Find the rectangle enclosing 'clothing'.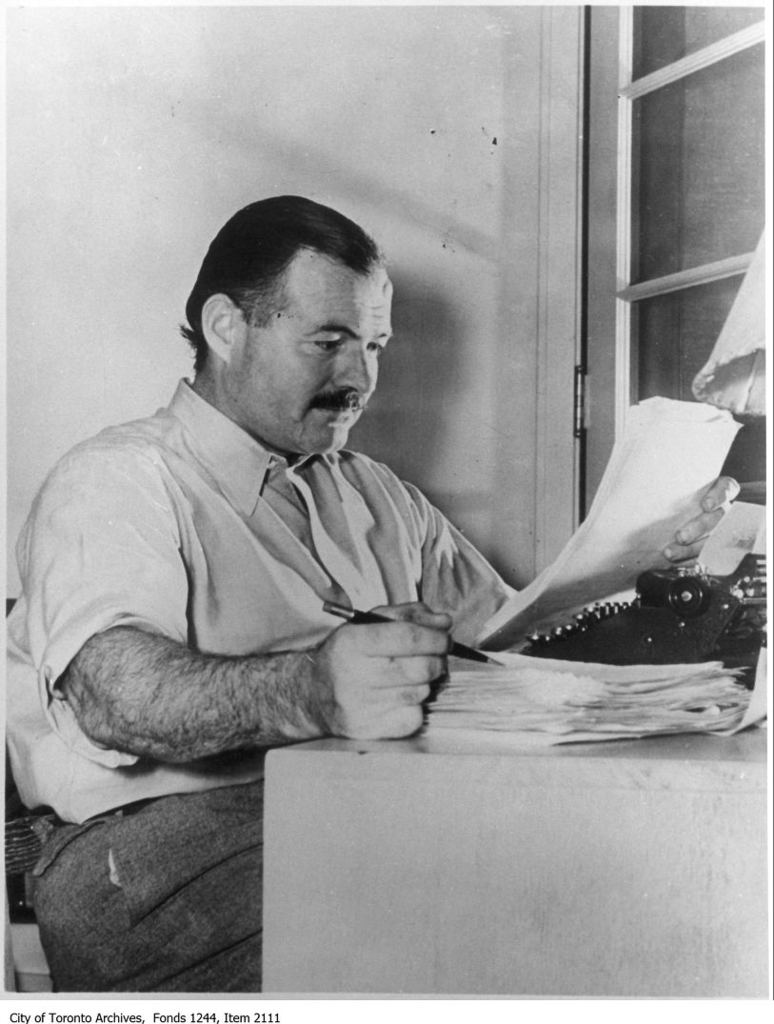
bbox=(0, 376, 599, 992).
